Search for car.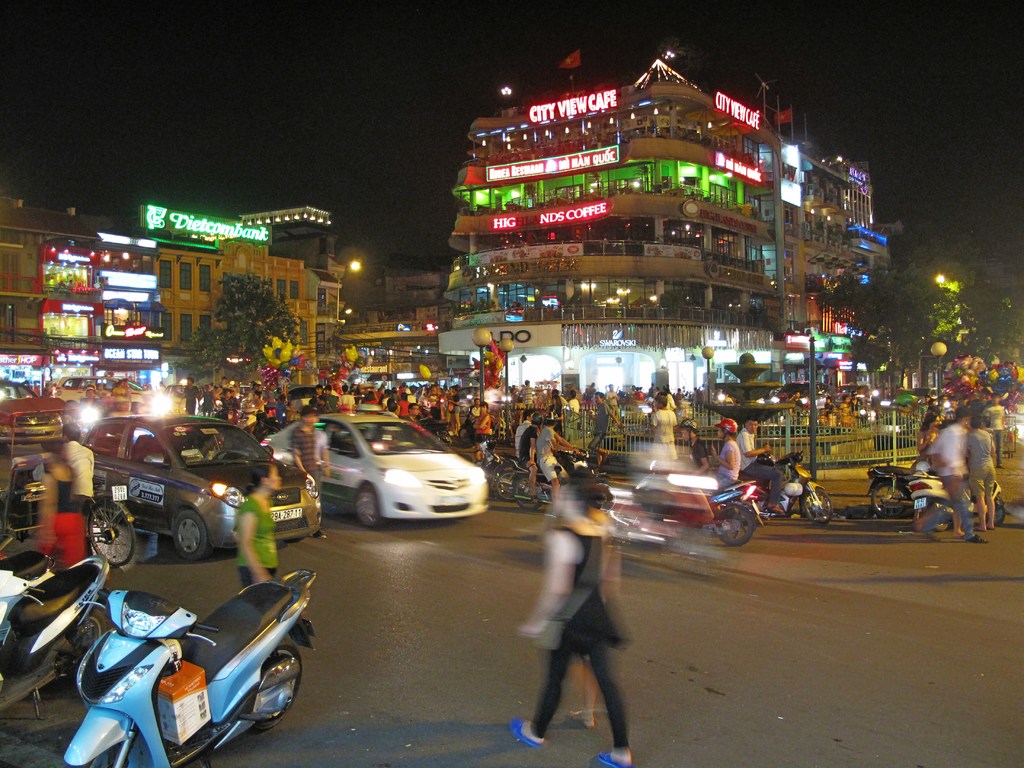
Found at locate(80, 414, 323, 563).
